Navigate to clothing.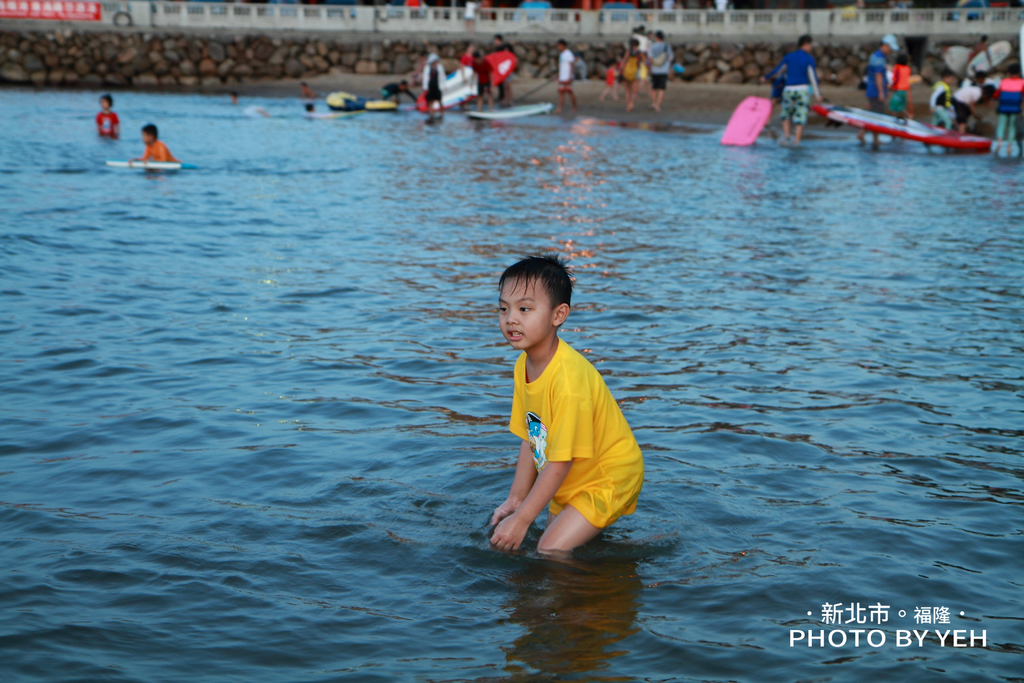
Navigation target: locate(995, 67, 1023, 109).
